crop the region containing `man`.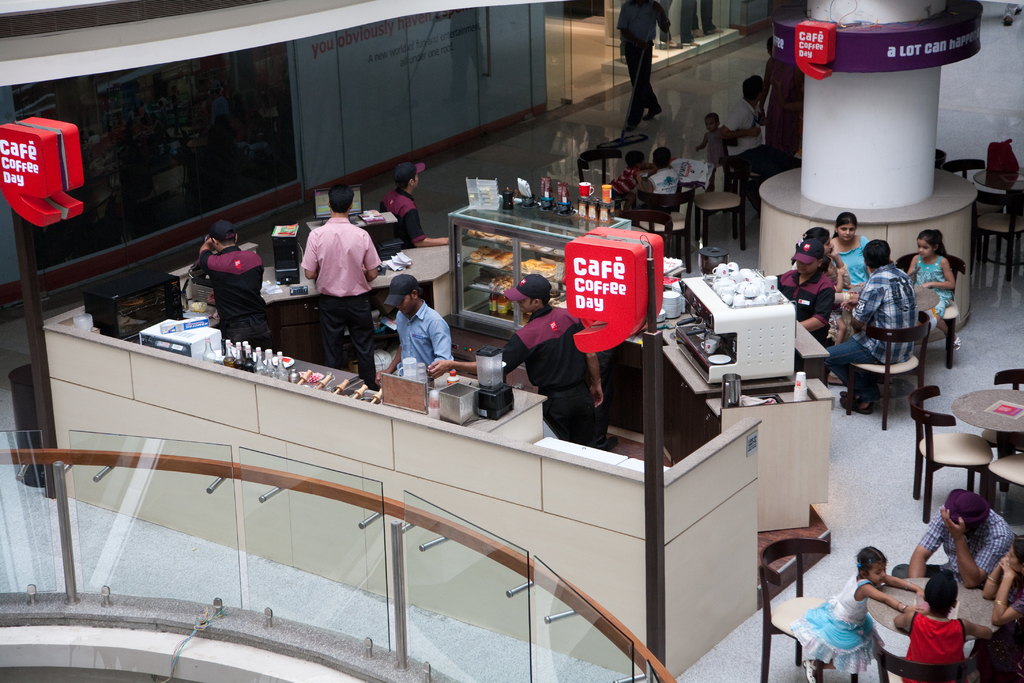
Crop region: 199:215:271:352.
